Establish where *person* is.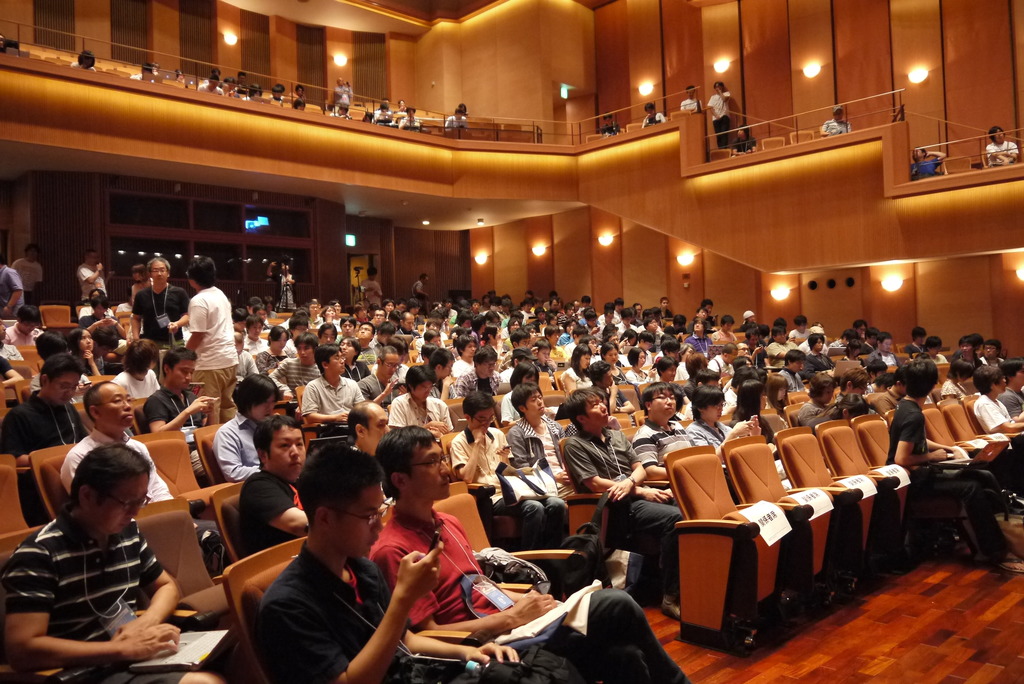
Established at <box>69,330,106,375</box>.
